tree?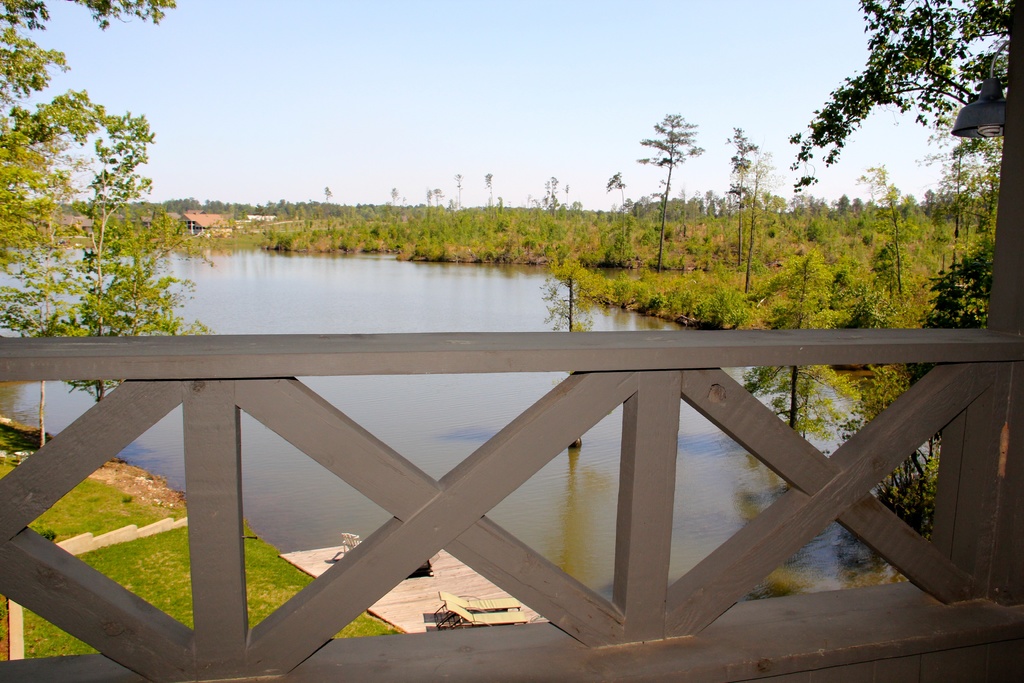
left=758, top=242, right=841, bottom=432
